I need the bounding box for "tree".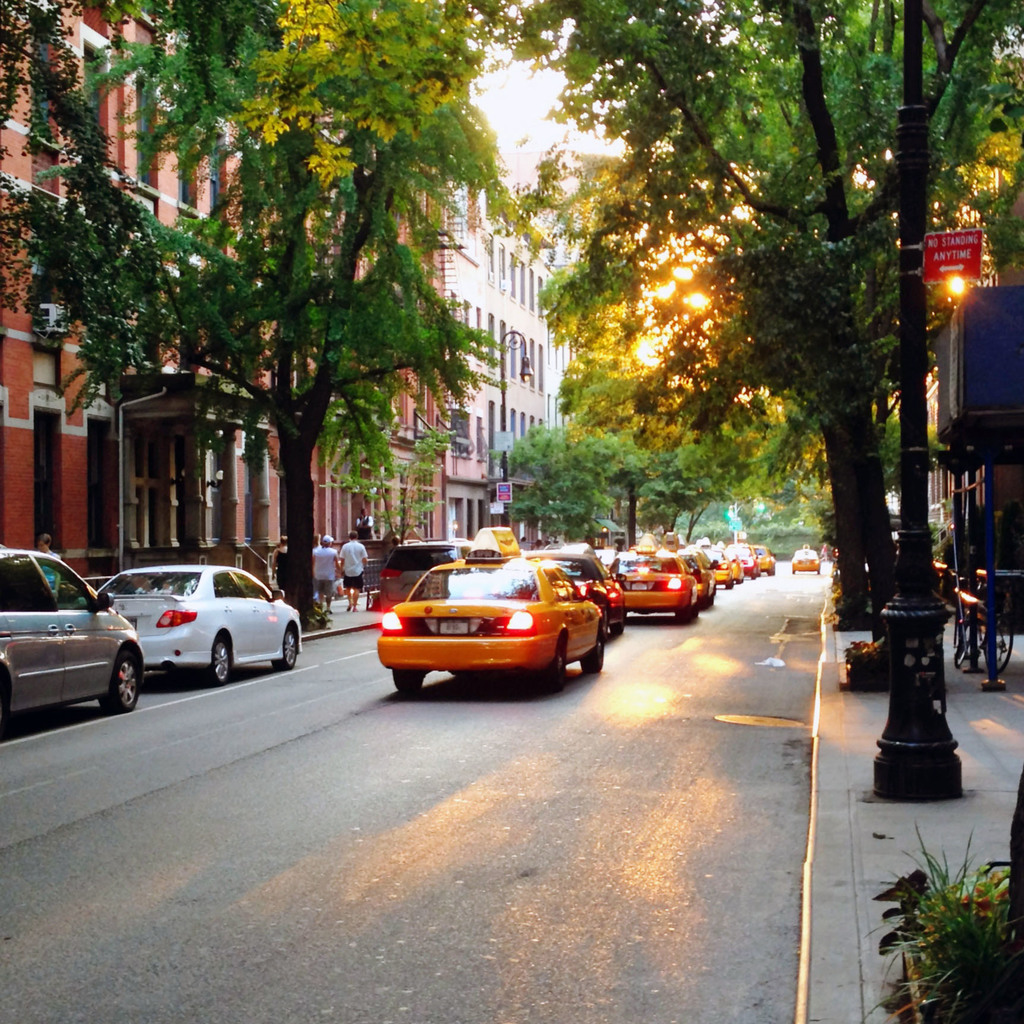
Here it is: (x1=0, y1=0, x2=564, y2=639).
